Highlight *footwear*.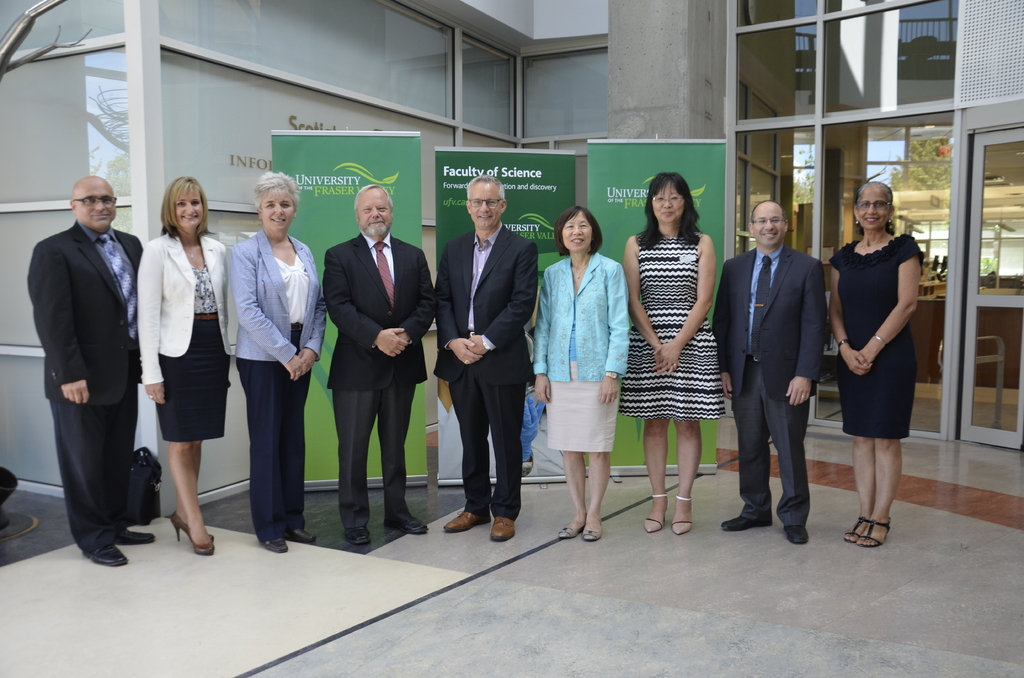
Highlighted region: BBox(671, 520, 695, 535).
